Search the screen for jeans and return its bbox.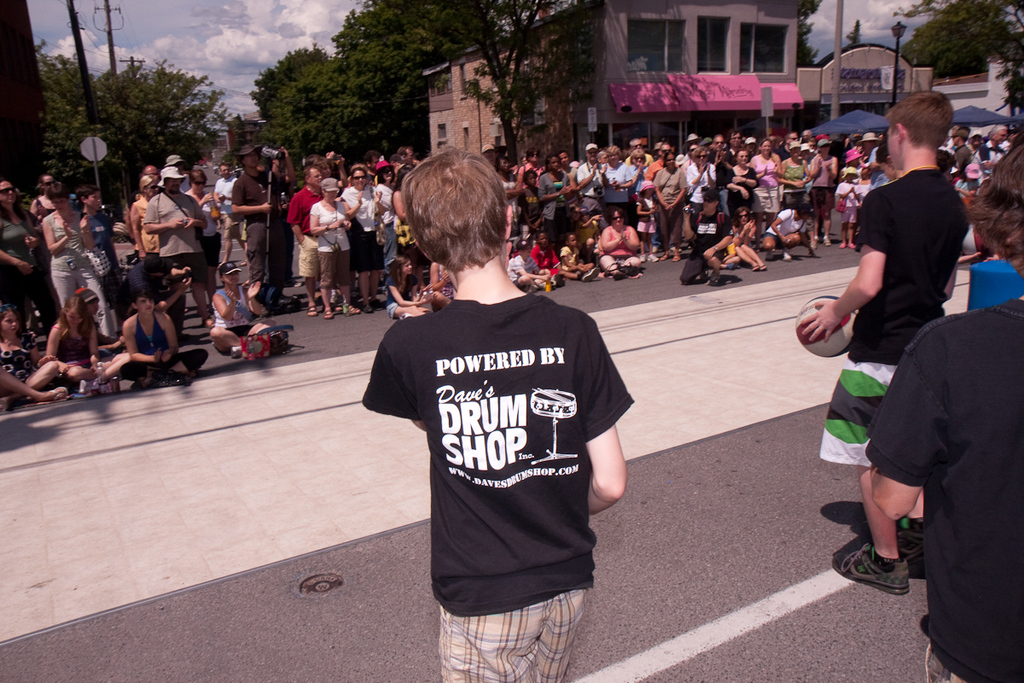
Found: 714, 186, 725, 217.
